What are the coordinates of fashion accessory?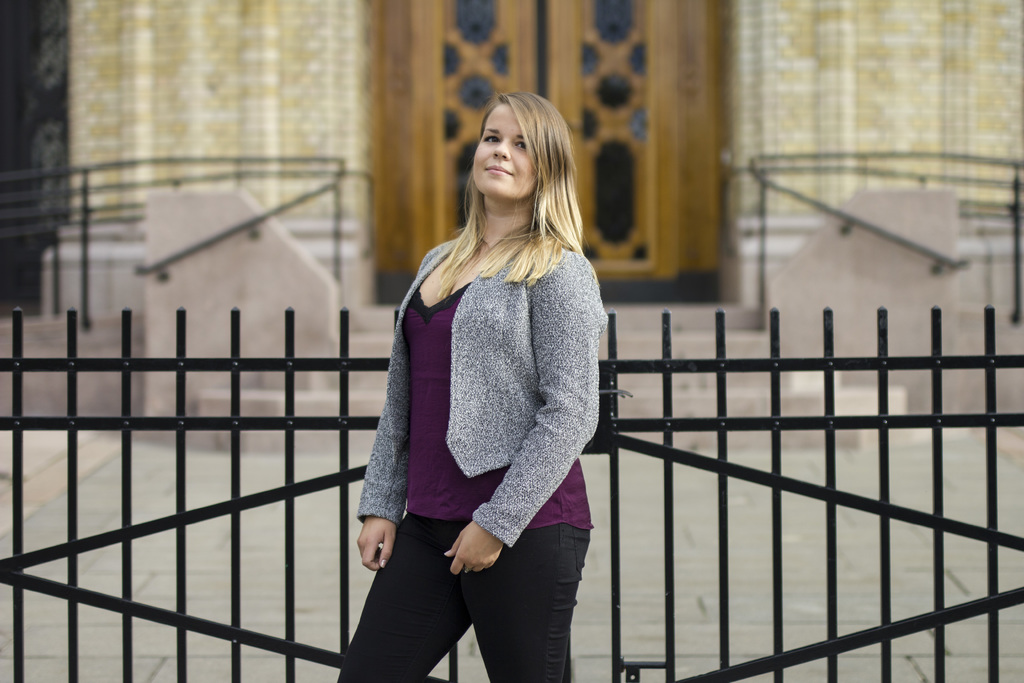
463, 565, 474, 577.
